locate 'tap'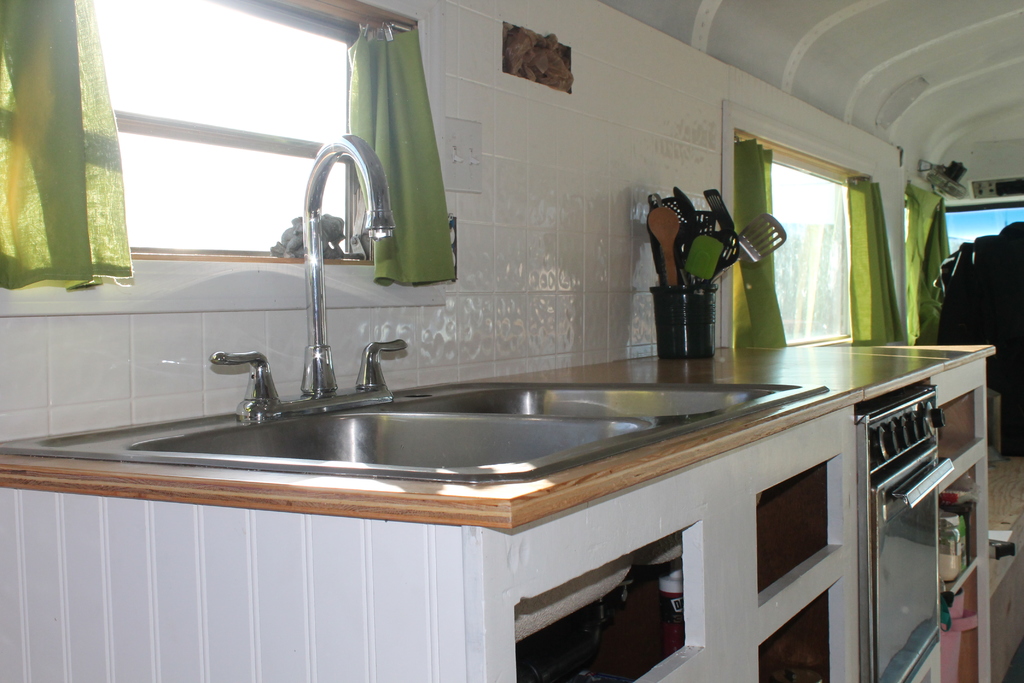
209 135 412 422
